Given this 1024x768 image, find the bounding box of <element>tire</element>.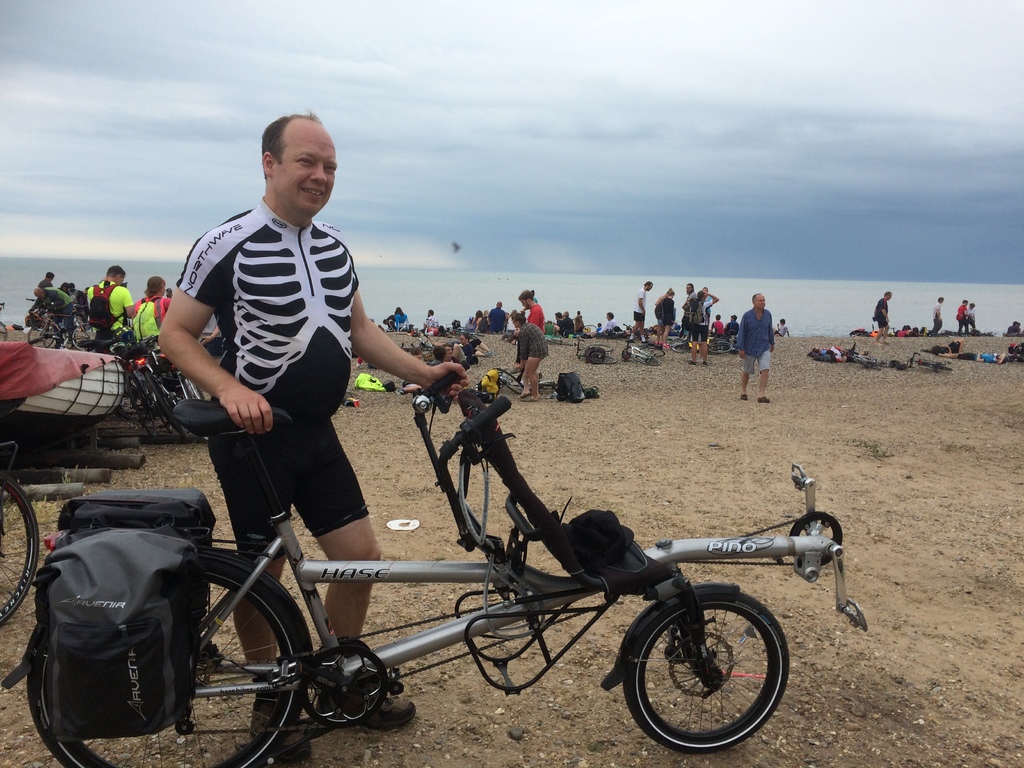
rect(115, 369, 156, 421).
